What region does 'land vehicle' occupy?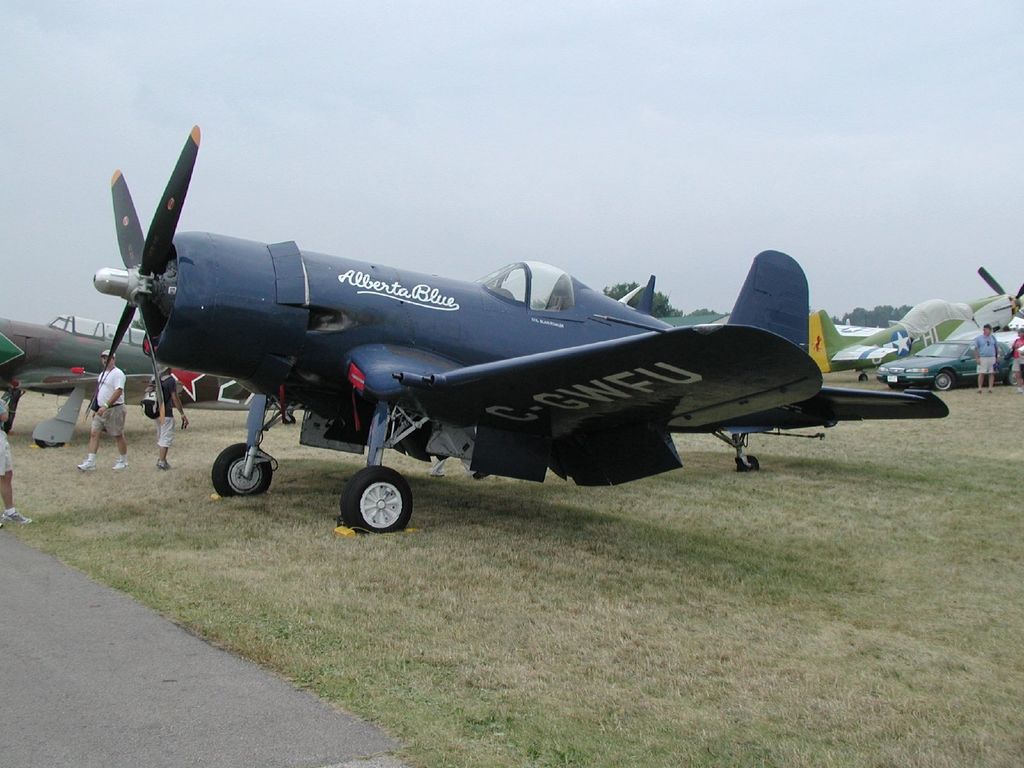
[877, 341, 1009, 388].
